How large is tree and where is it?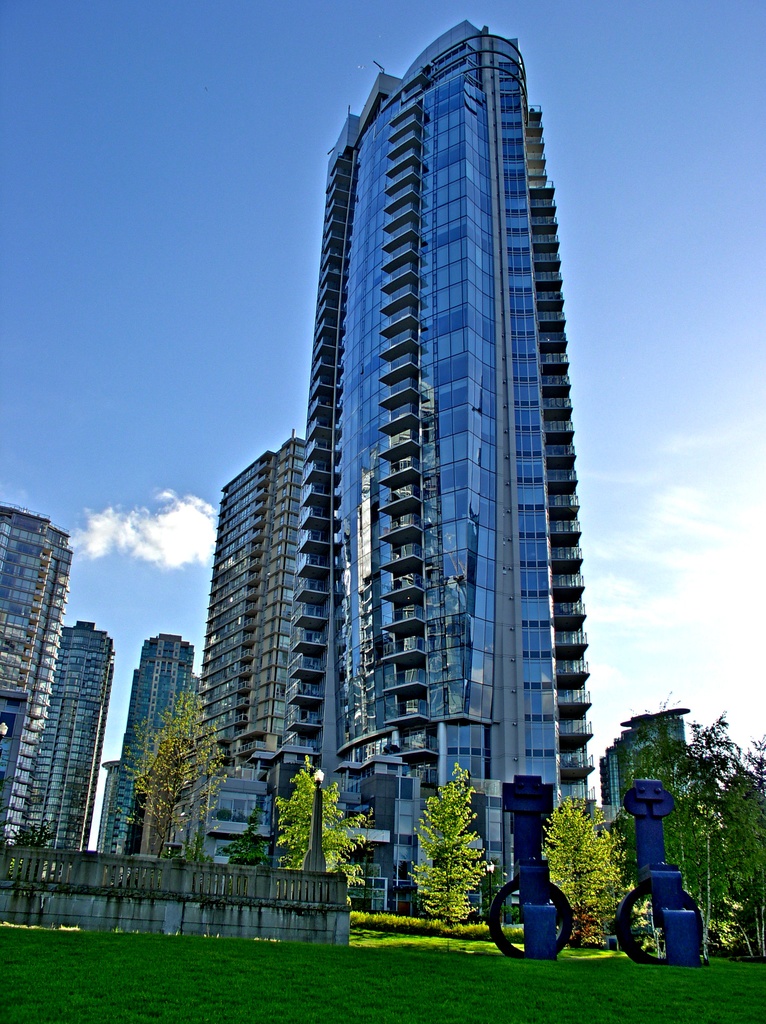
Bounding box: [left=404, top=765, right=490, bottom=927].
